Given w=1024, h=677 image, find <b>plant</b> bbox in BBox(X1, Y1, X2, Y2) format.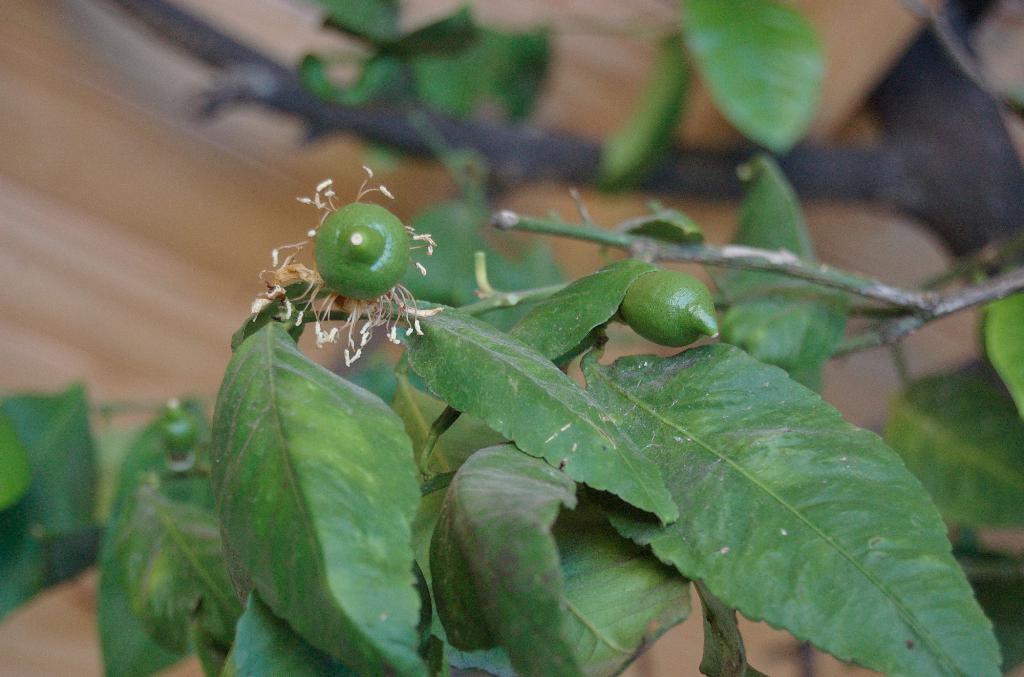
BBox(4, 0, 1021, 674).
